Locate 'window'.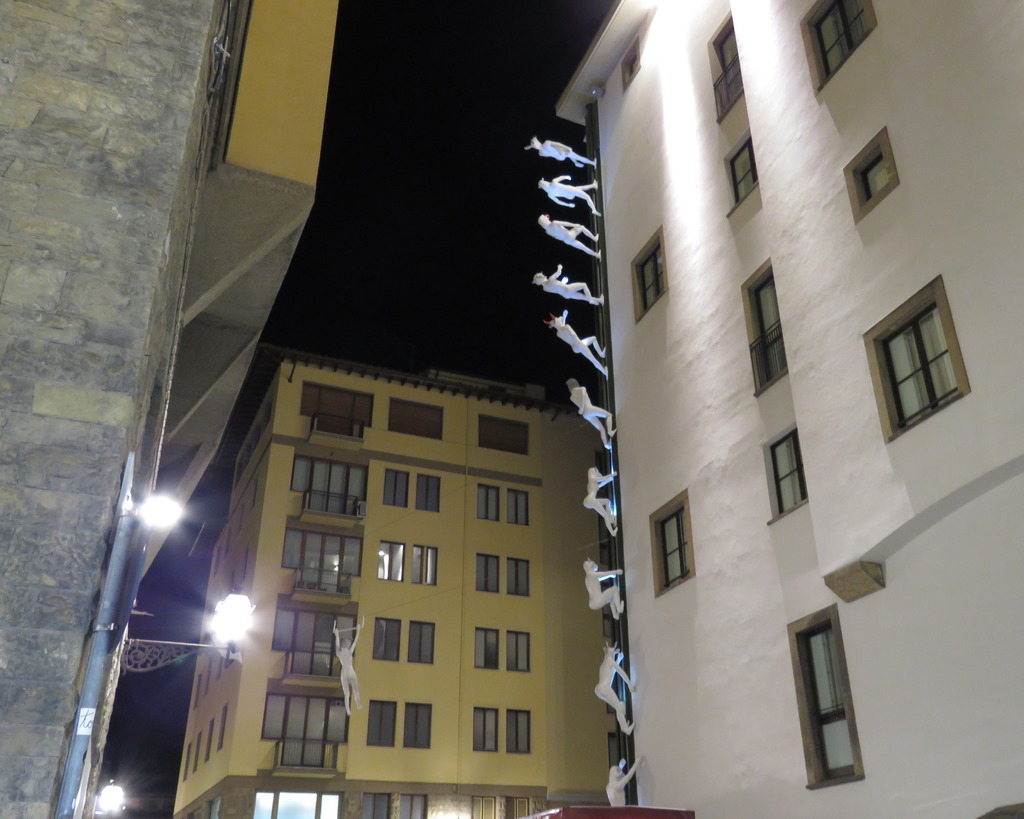
Bounding box: bbox=(644, 488, 698, 596).
